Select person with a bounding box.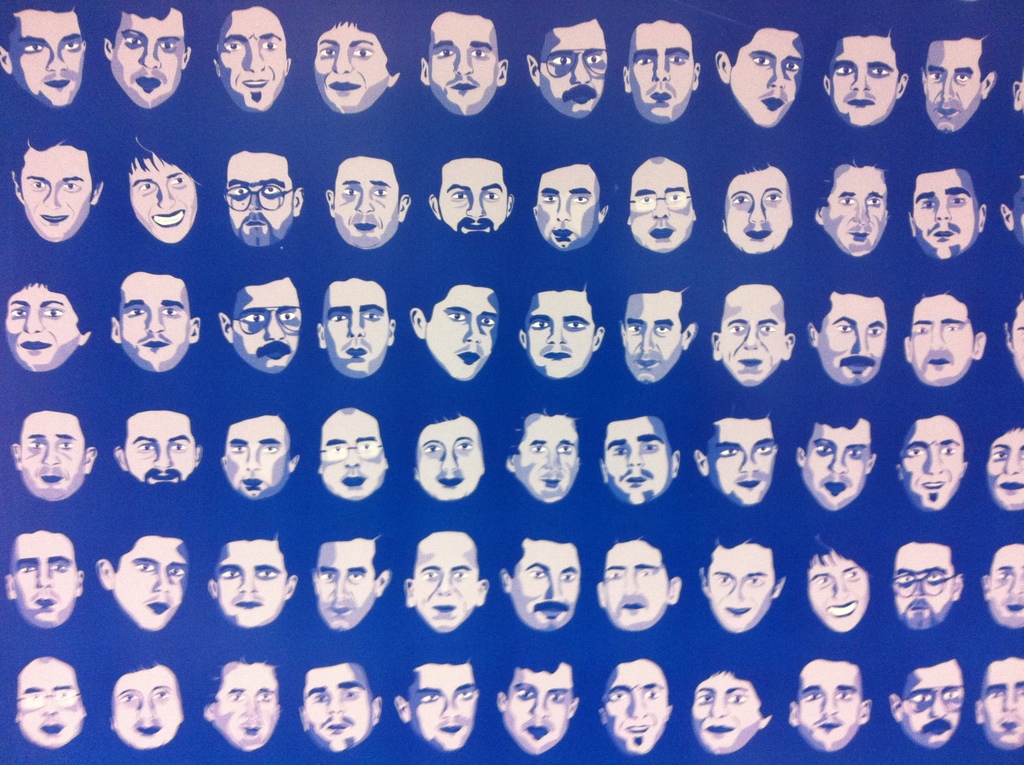
box=[596, 653, 673, 754].
